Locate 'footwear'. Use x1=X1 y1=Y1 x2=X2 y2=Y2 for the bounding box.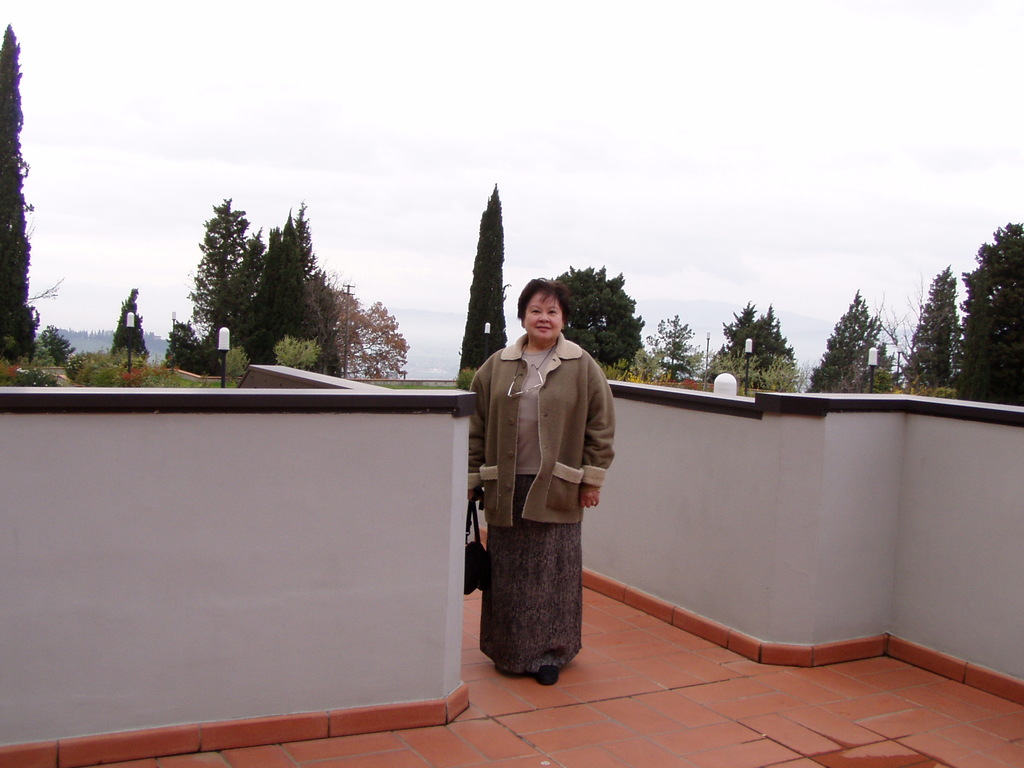
x1=484 y1=638 x2=528 y2=678.
